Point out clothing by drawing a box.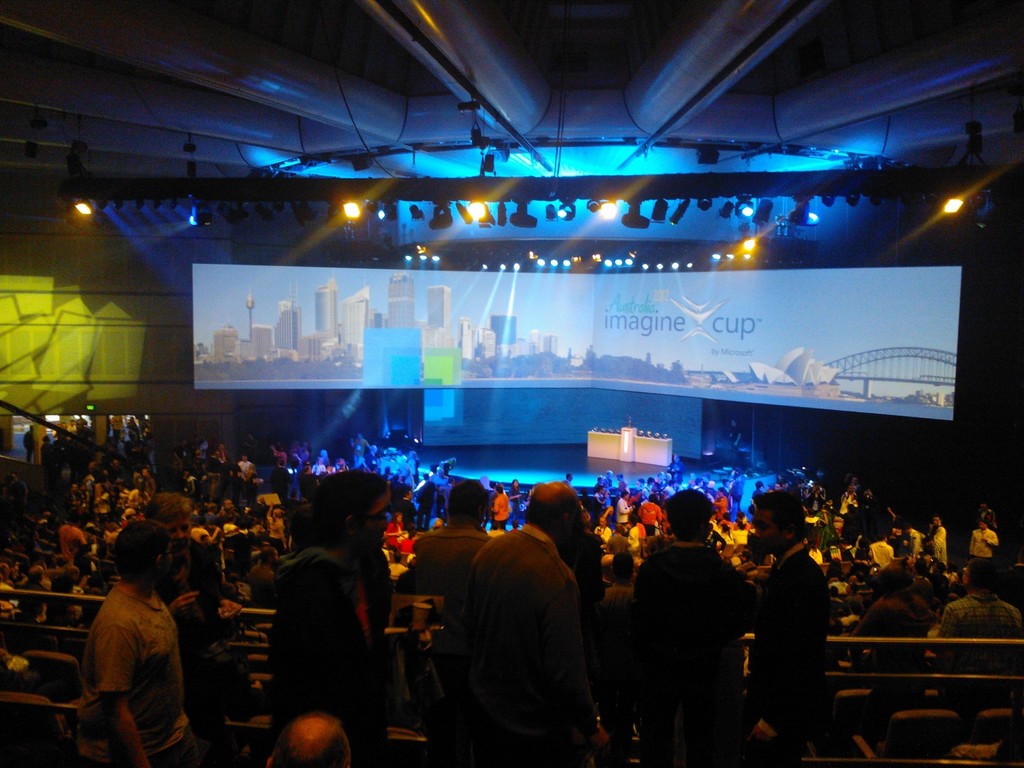
(left=241, top=459, right=255, bottom=470).
